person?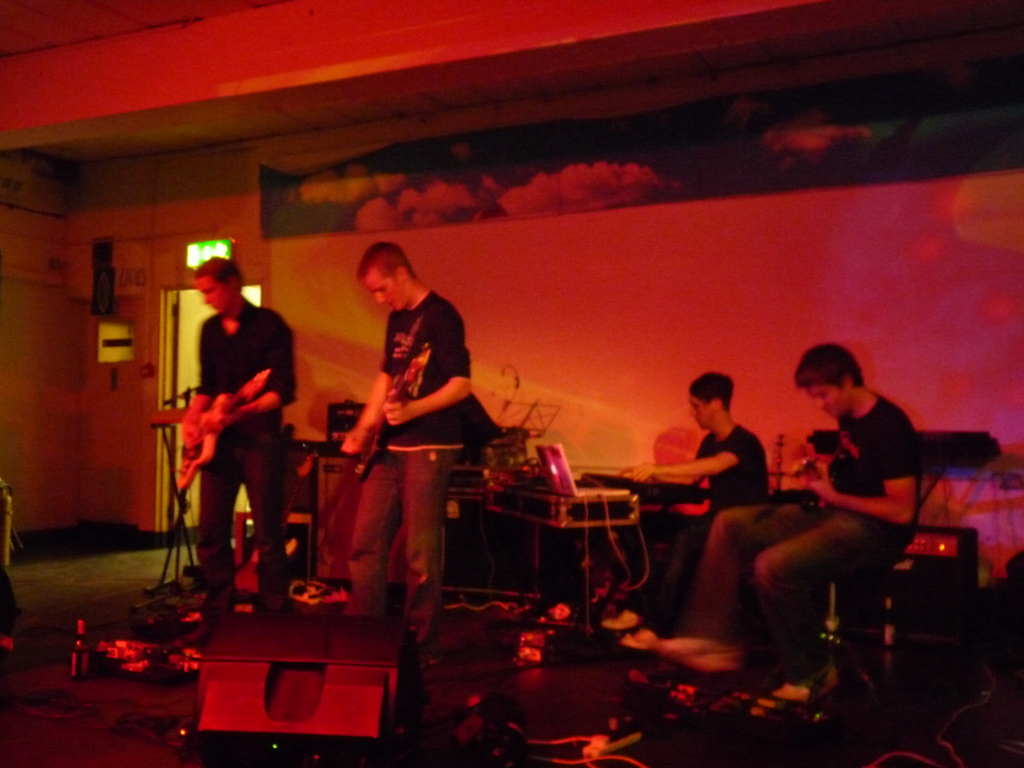
{"x1": 659, "y1": 345, "x2": 916, "y2": 684}
